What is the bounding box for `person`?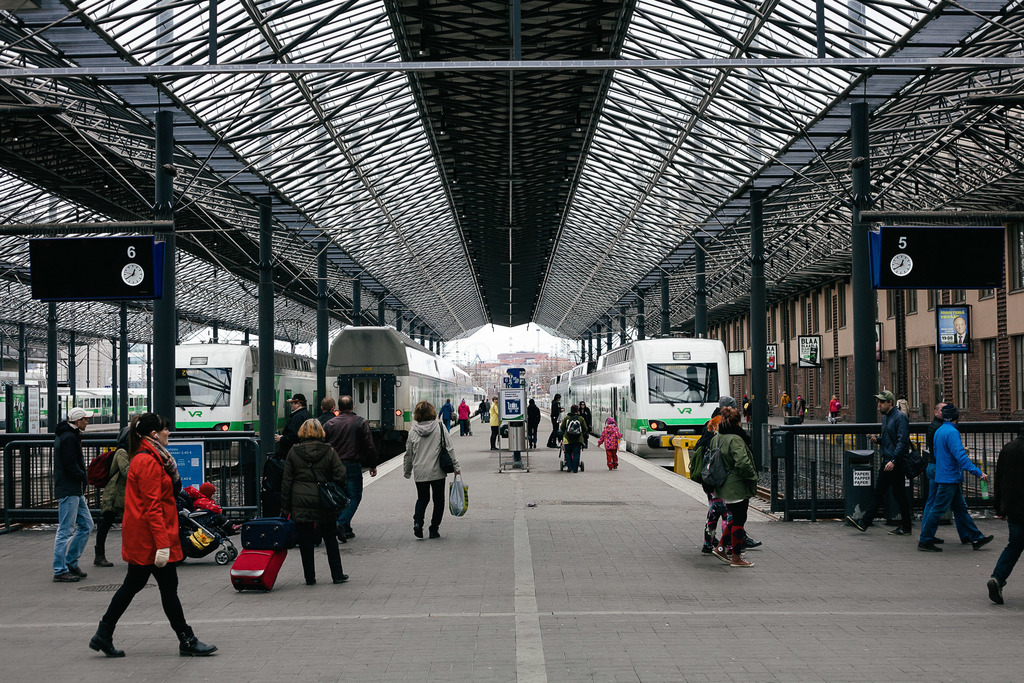
box=[924, 402, 974, 531].
